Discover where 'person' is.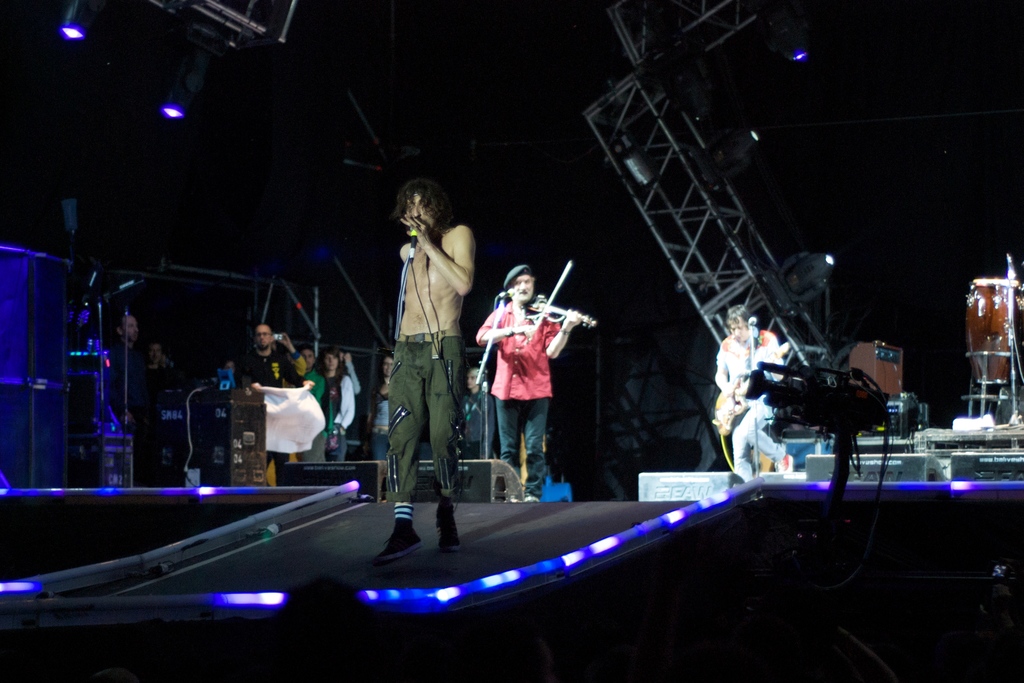
Discovered at box(144, 340, 167, 387).
